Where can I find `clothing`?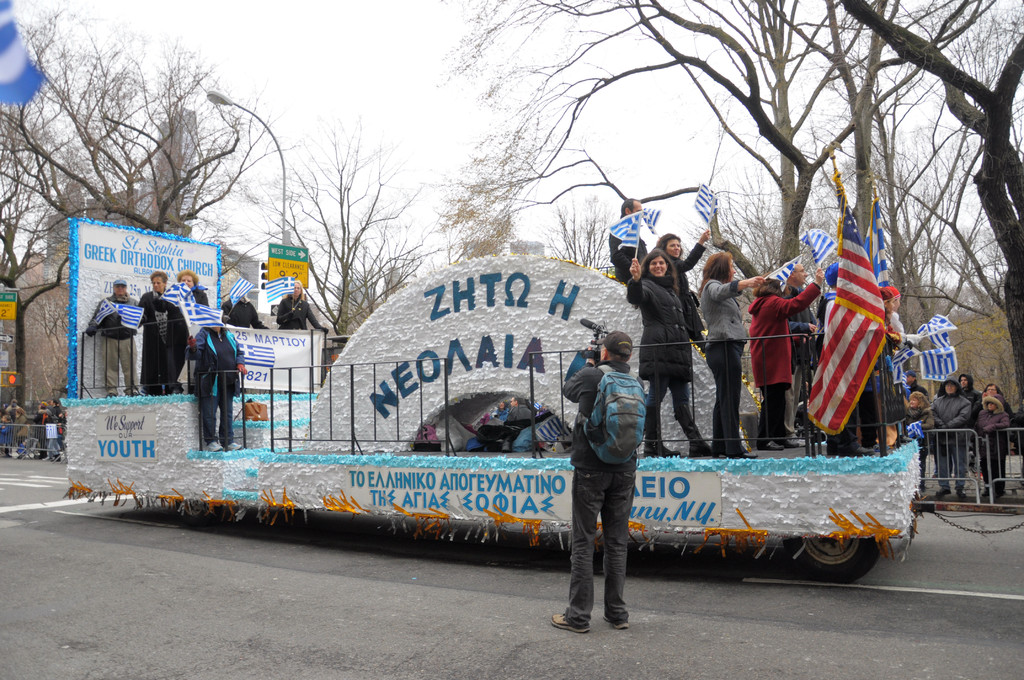
You can find it at <bbox>273, 286, 324, 329</bbox>.
